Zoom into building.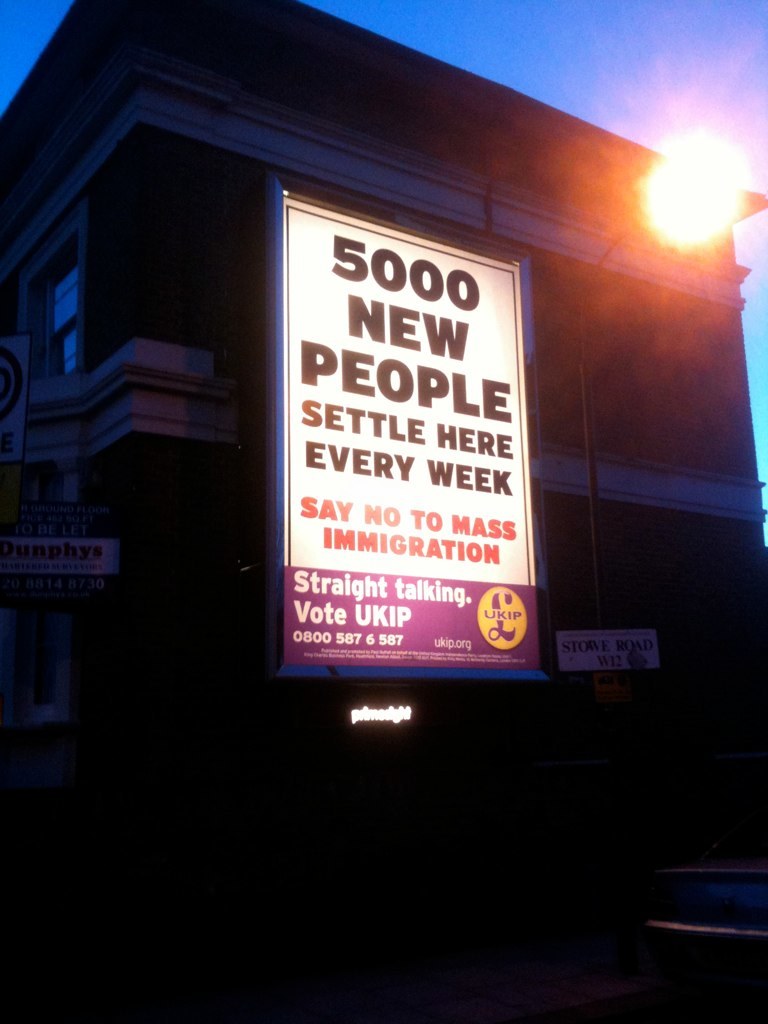
Zoom target: bbox(0, 0, 767, 860).
